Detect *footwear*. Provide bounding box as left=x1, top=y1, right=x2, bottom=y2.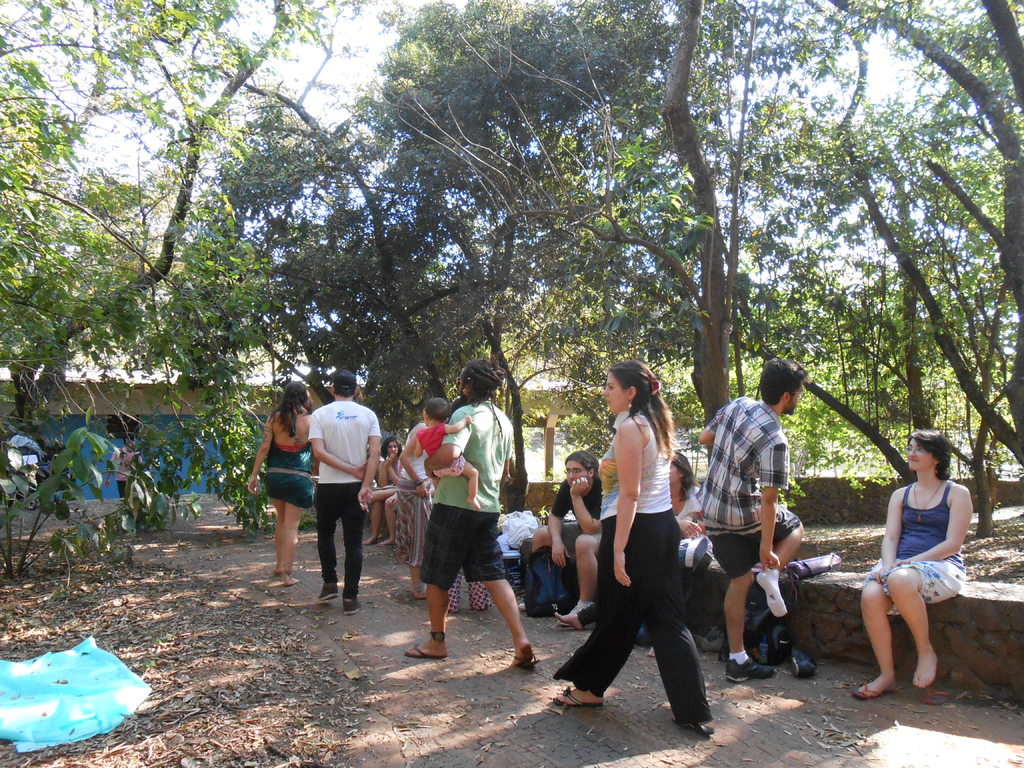
left=343, top=597, right=362, bottom=617.
